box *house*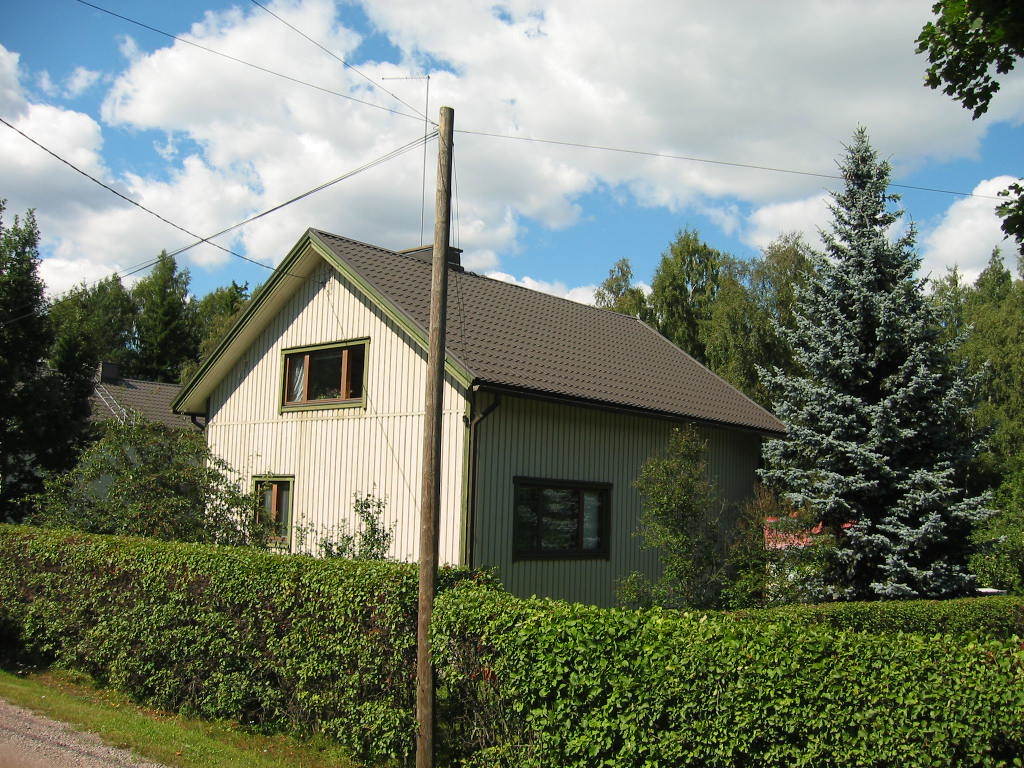
{"x1": 764, "y1": 472, "x2": 876, "y2": 556}
